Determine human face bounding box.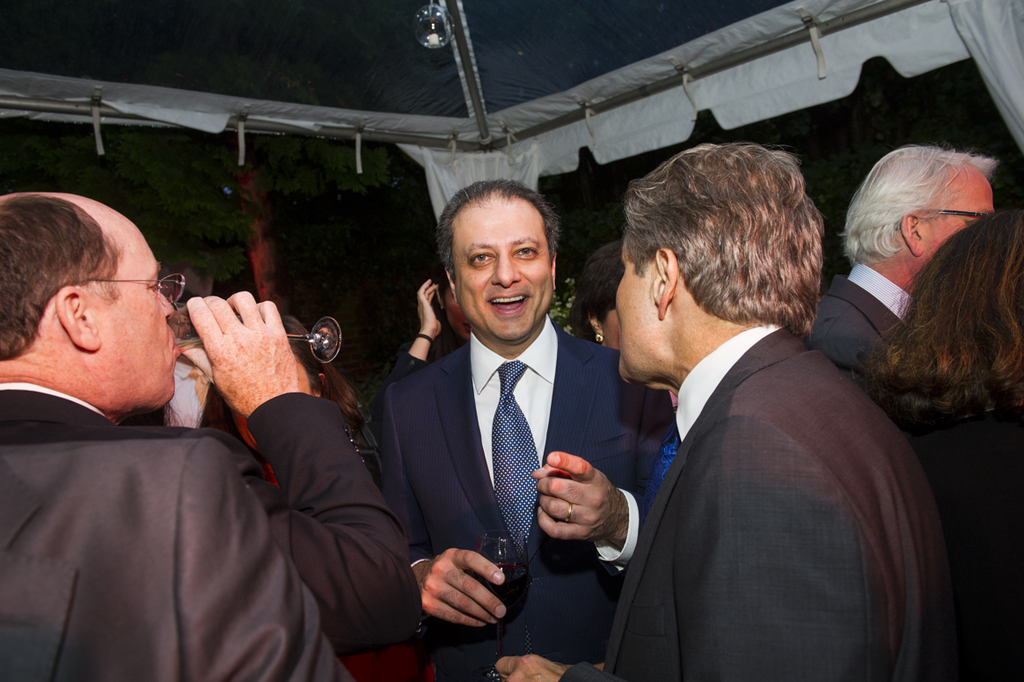
Determined: <region>615, 239, 657, 381</region>.
